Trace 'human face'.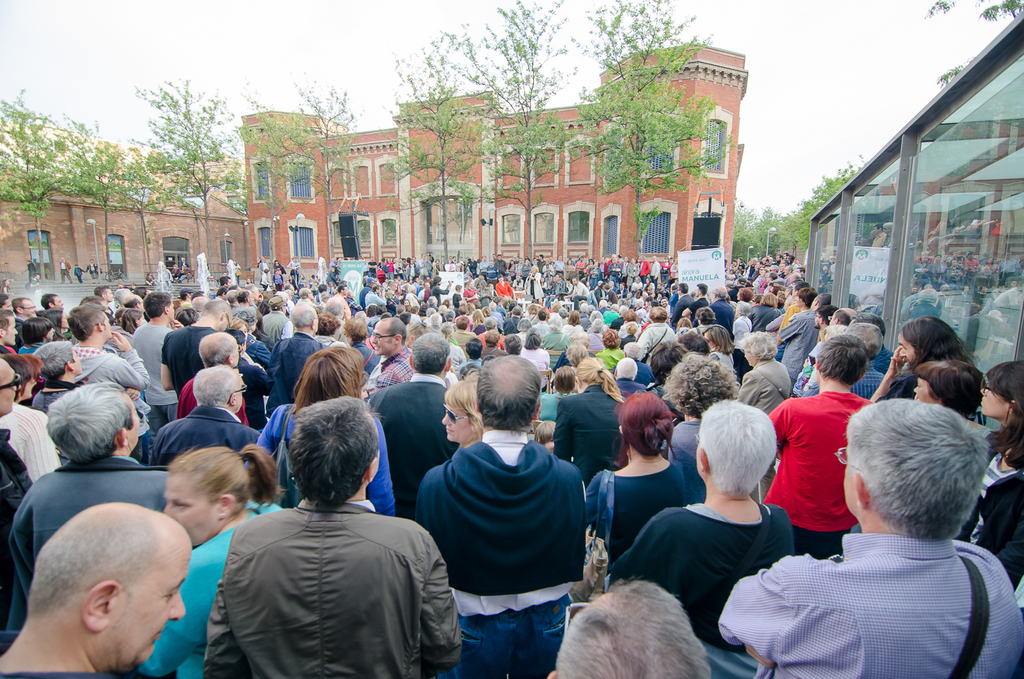
Traced to [left=108, top=547, right=186, bottom=661].
